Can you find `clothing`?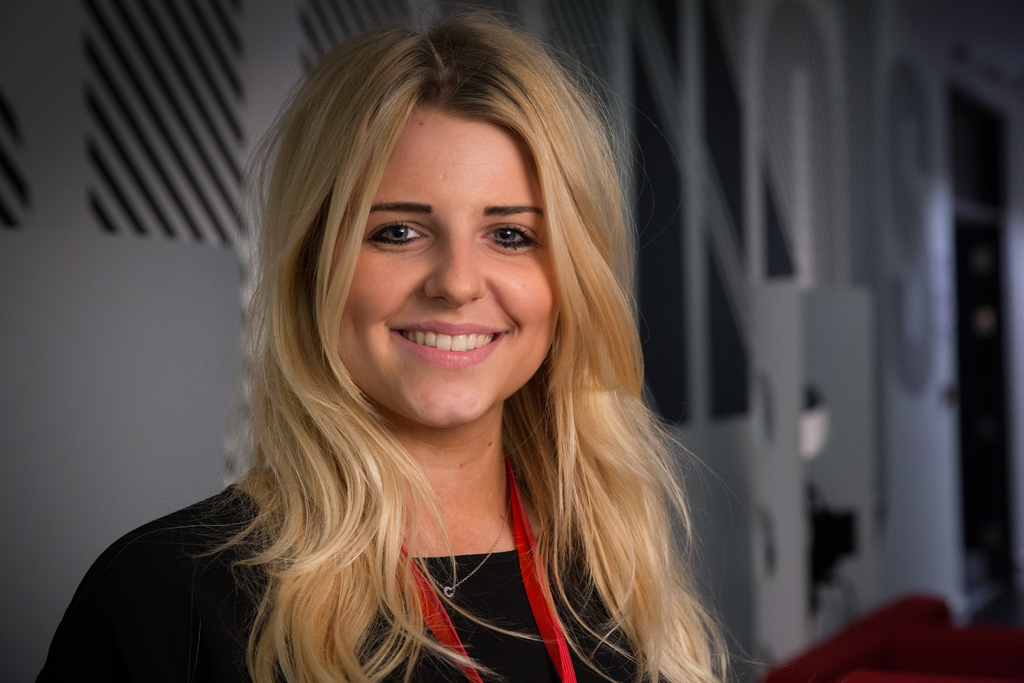
Yes, bounding box: bbox=[38, 483, 673, 682].
